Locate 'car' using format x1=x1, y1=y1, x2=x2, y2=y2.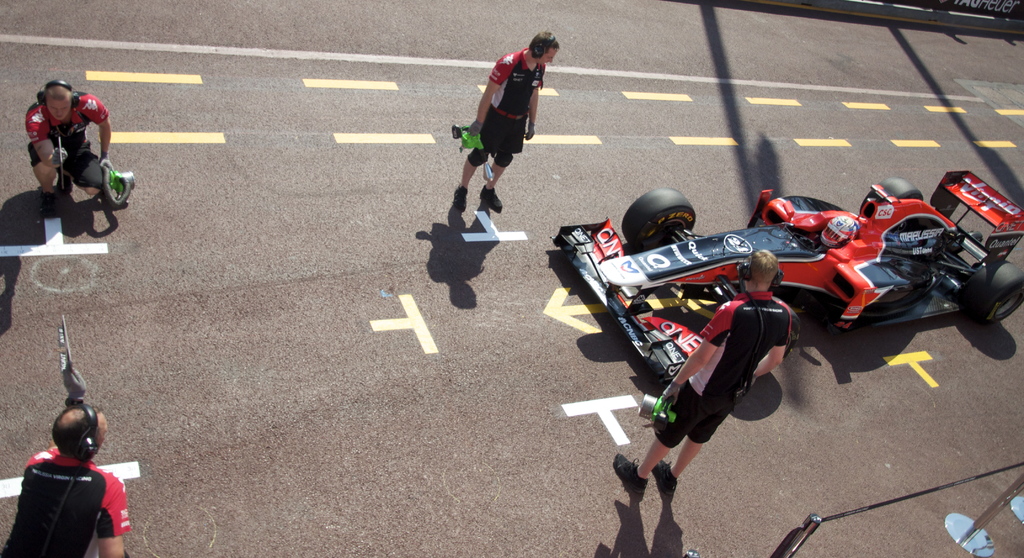
x1=535, y1=173, x2=1002, y2=379.
